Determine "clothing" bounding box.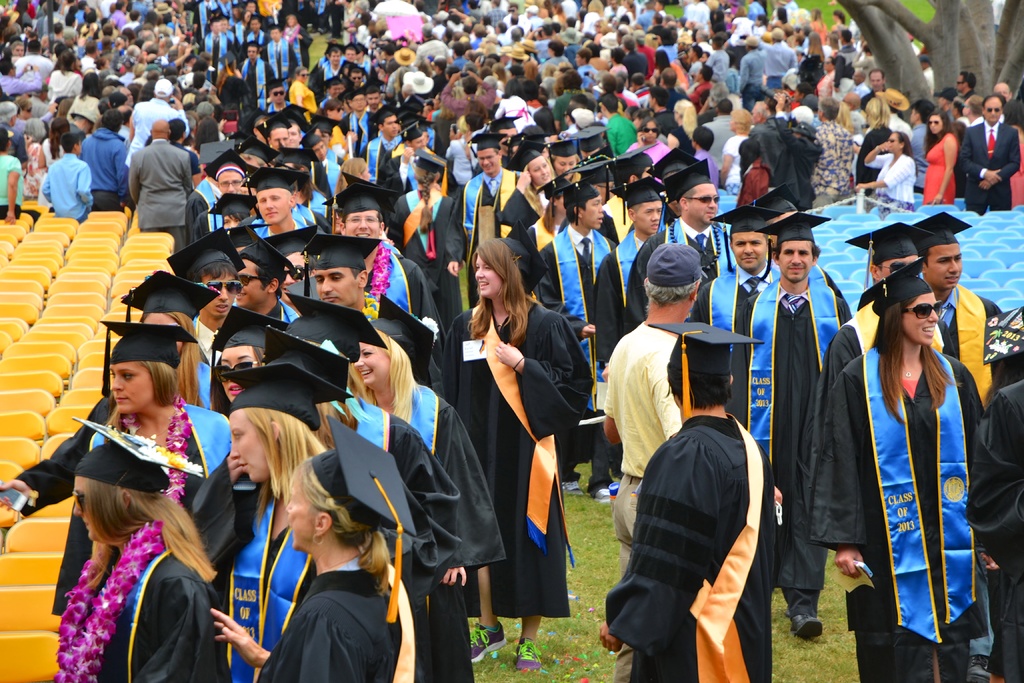
Determined: detection(456, 169, 532, 274).
